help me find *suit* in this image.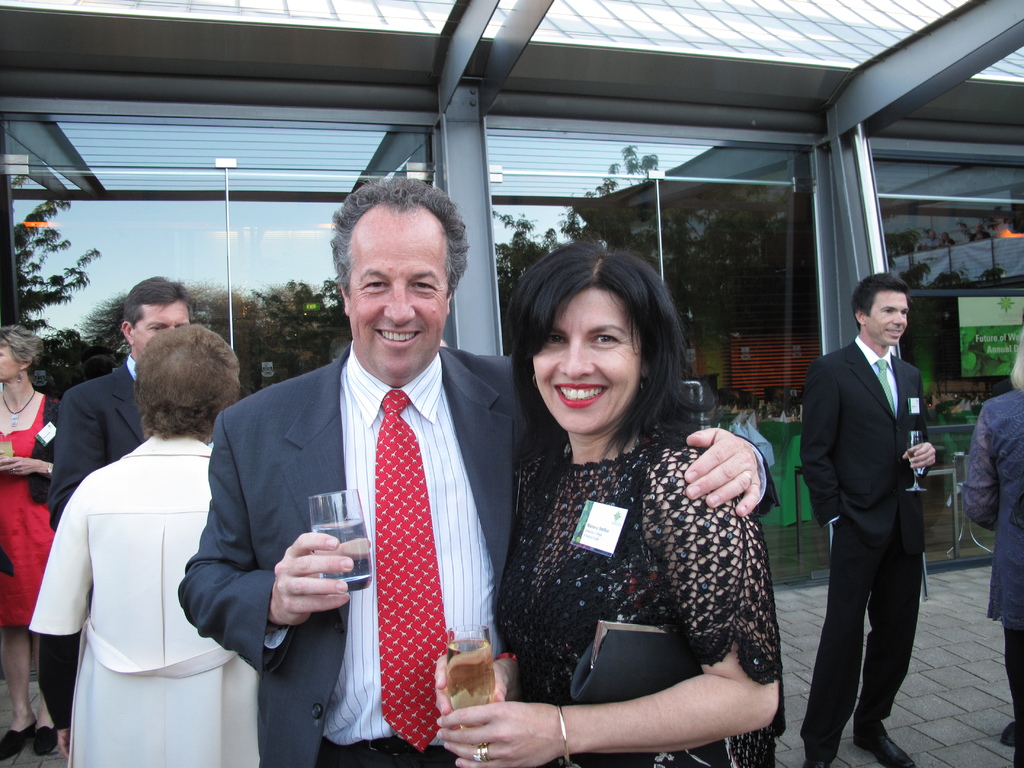
Found it: 794, 248, 948, 767.
